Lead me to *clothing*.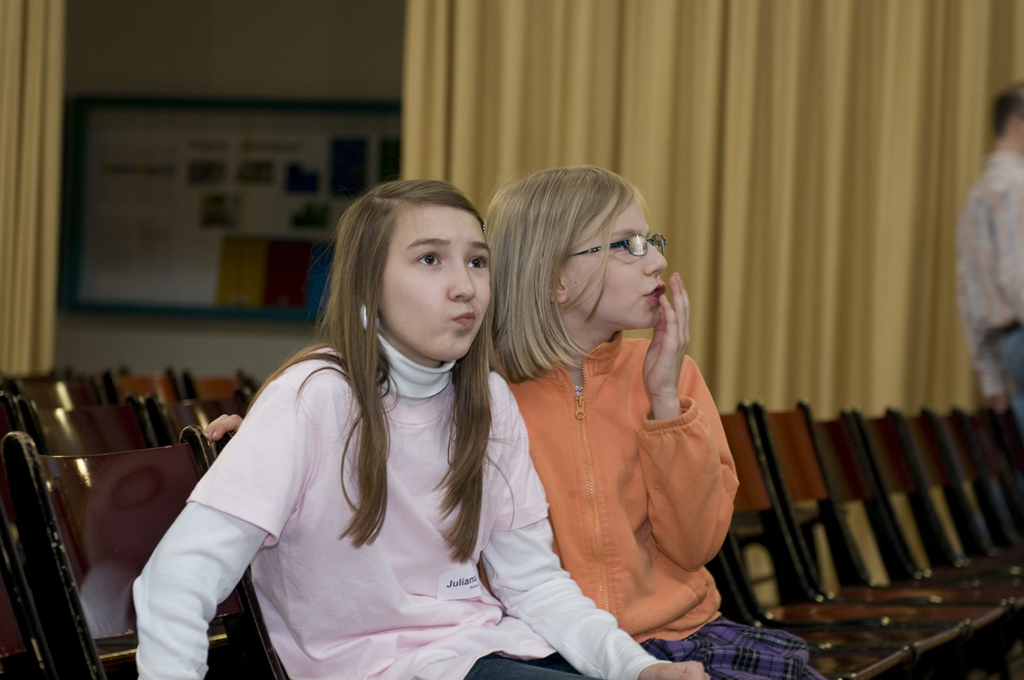
Lead to bbox(952, 146, 1023, 553).
